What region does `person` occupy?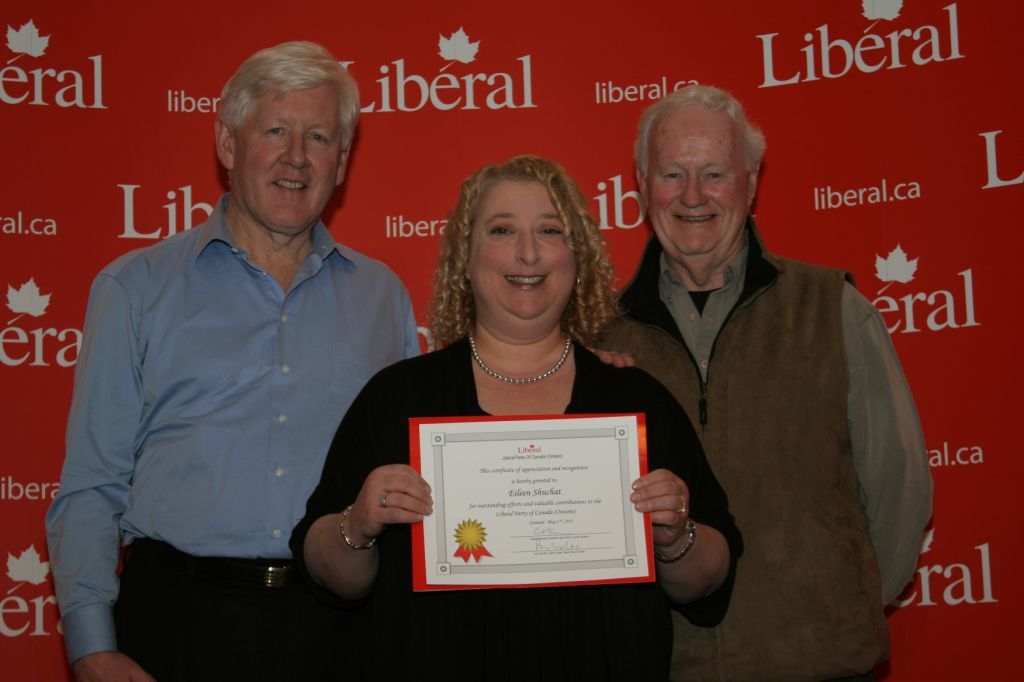
(47, 40, 423, 681).
